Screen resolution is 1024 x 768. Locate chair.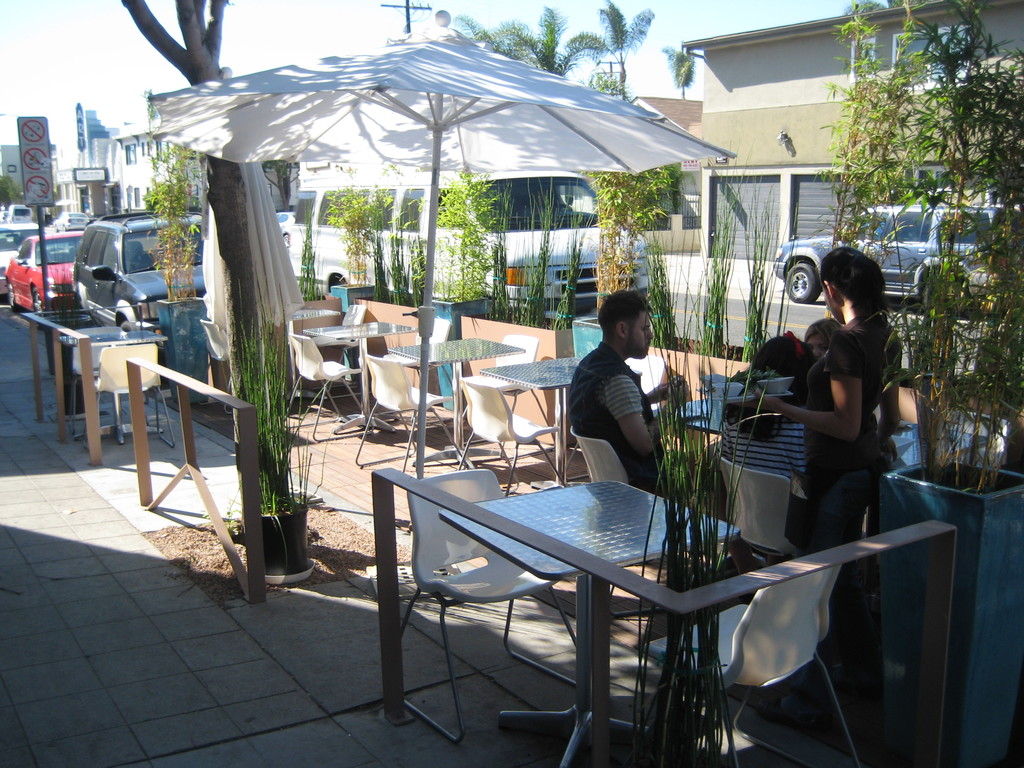
pyautogui.locateOnScreen(353, 357, 456, 449).
